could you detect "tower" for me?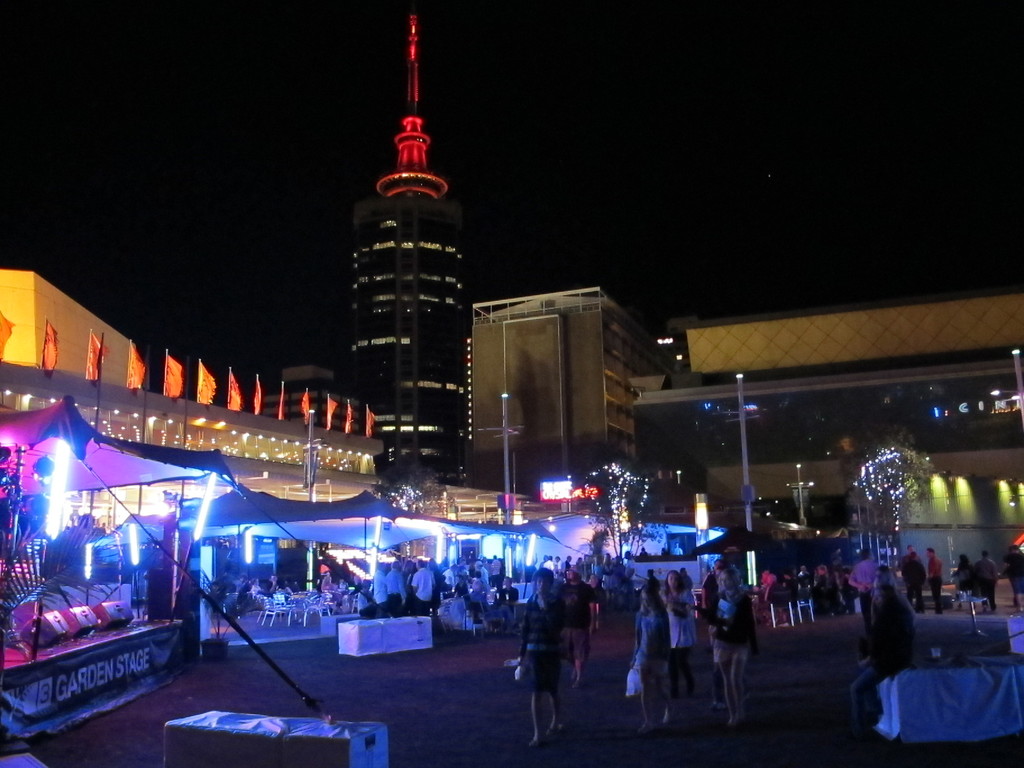
Detection result: {"x1": 454, "y1": 266, "x2": 654, "y2": 484}.
